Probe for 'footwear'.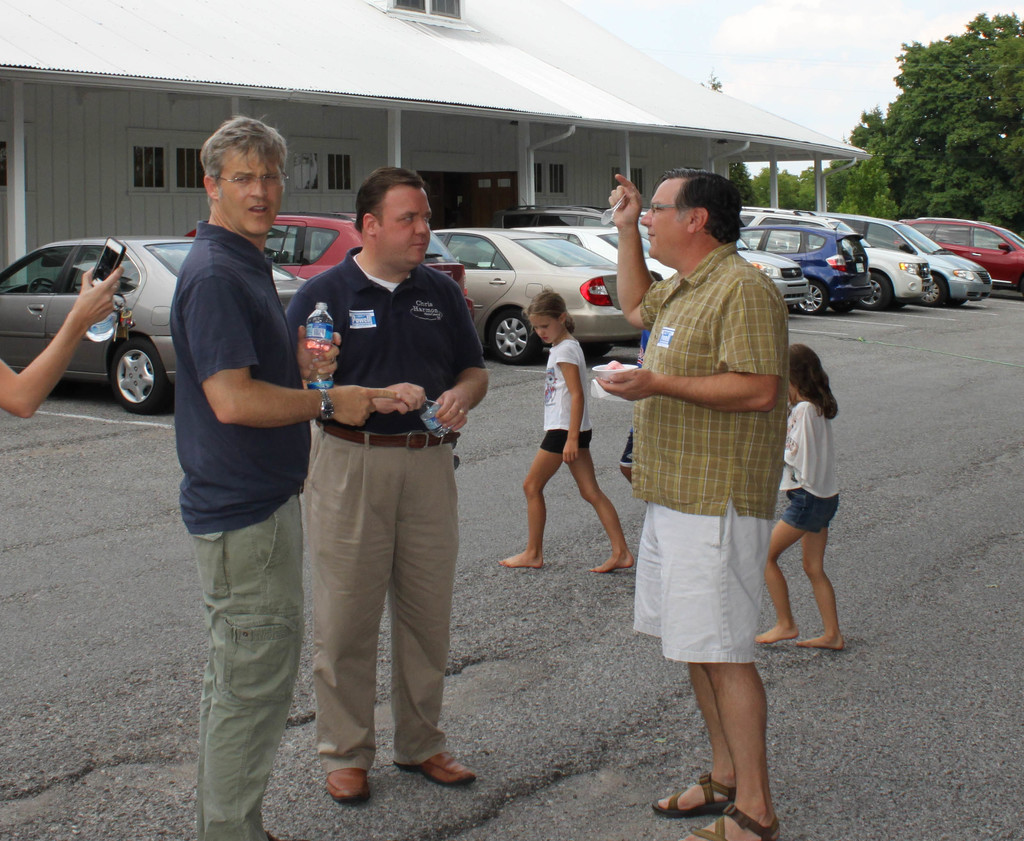
Probe result: bbox(651, 774, 730, 813).
